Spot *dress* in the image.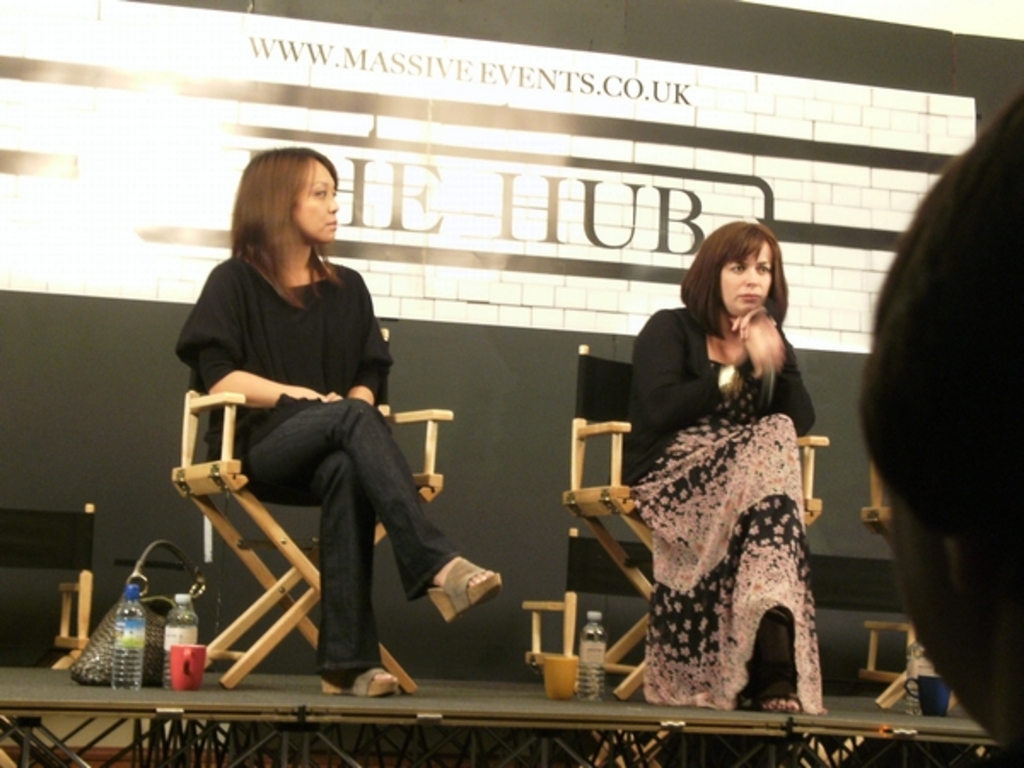
*dress* found at x1=640 y1=304 x2=833 y2=715.
